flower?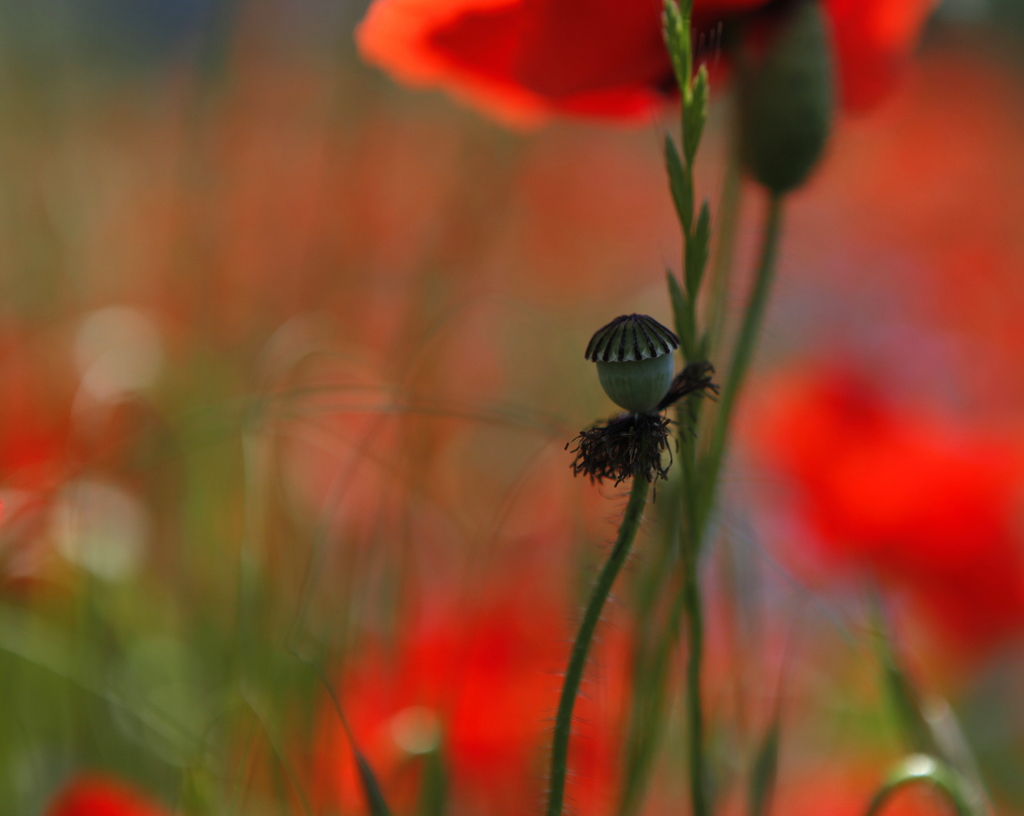
355,0,941,132
